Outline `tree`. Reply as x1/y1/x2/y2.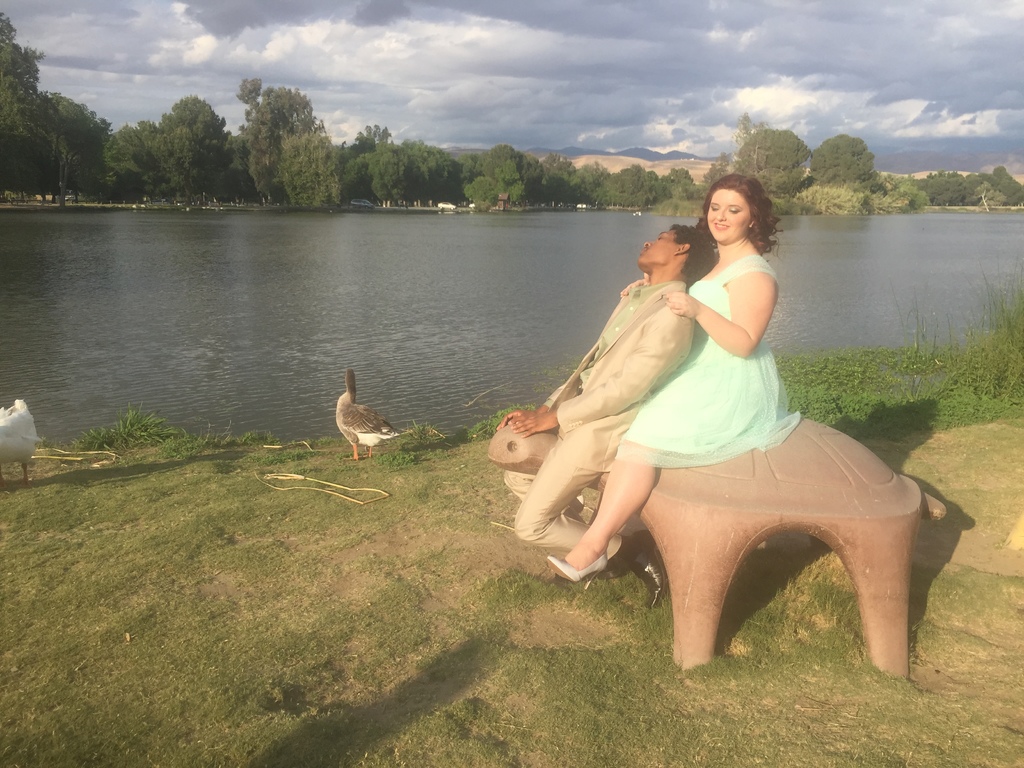
664/160/708/197.
